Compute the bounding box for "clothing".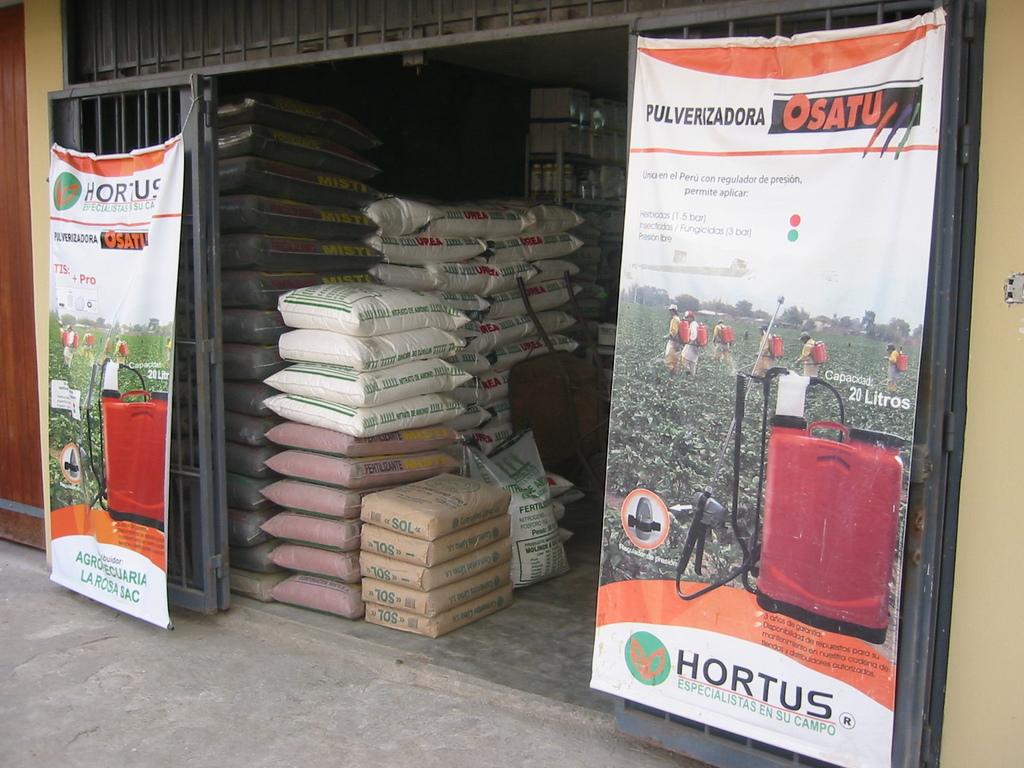
bbox=(162, 342, 173, 364).
